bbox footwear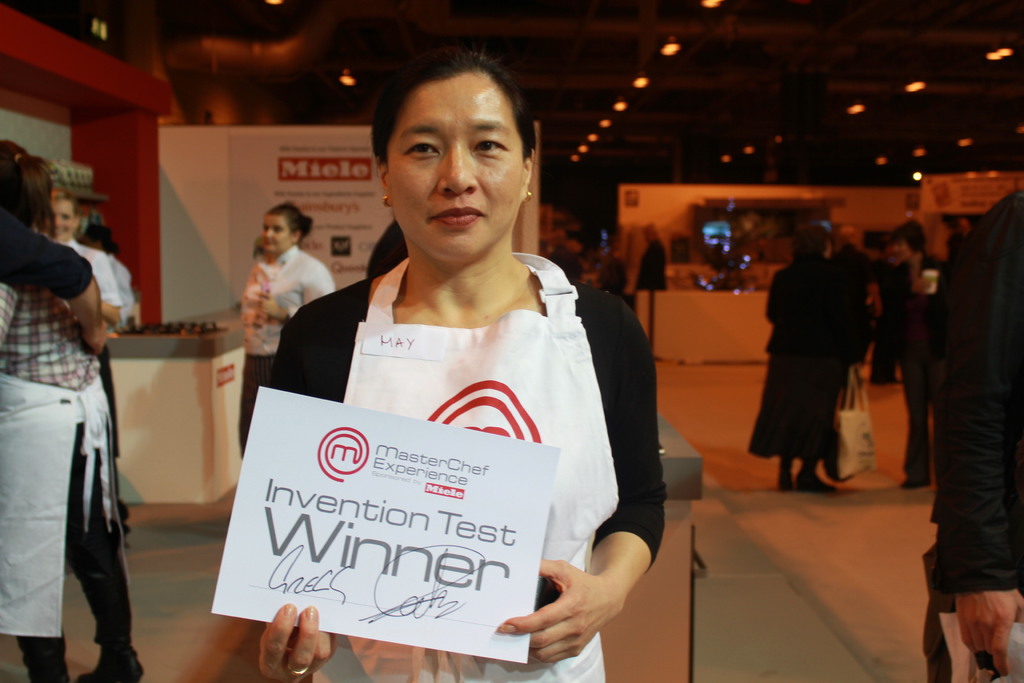
x1=74, y1=655, x2=148, y2=682
